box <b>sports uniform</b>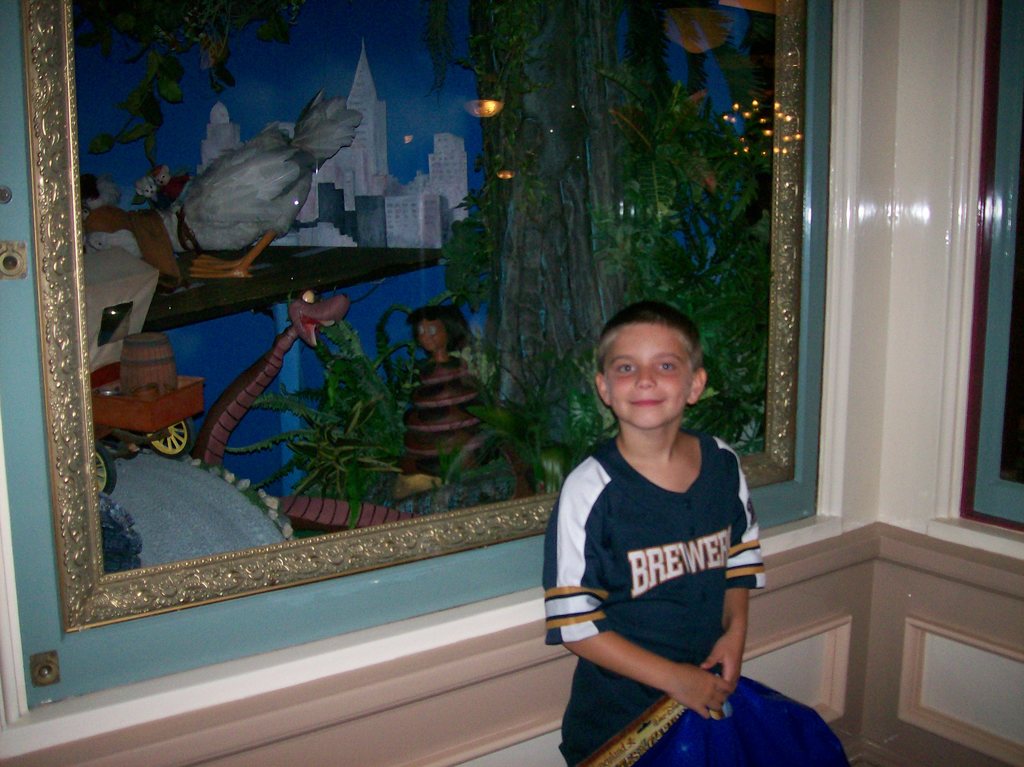
[544, 443, 764, 764]
